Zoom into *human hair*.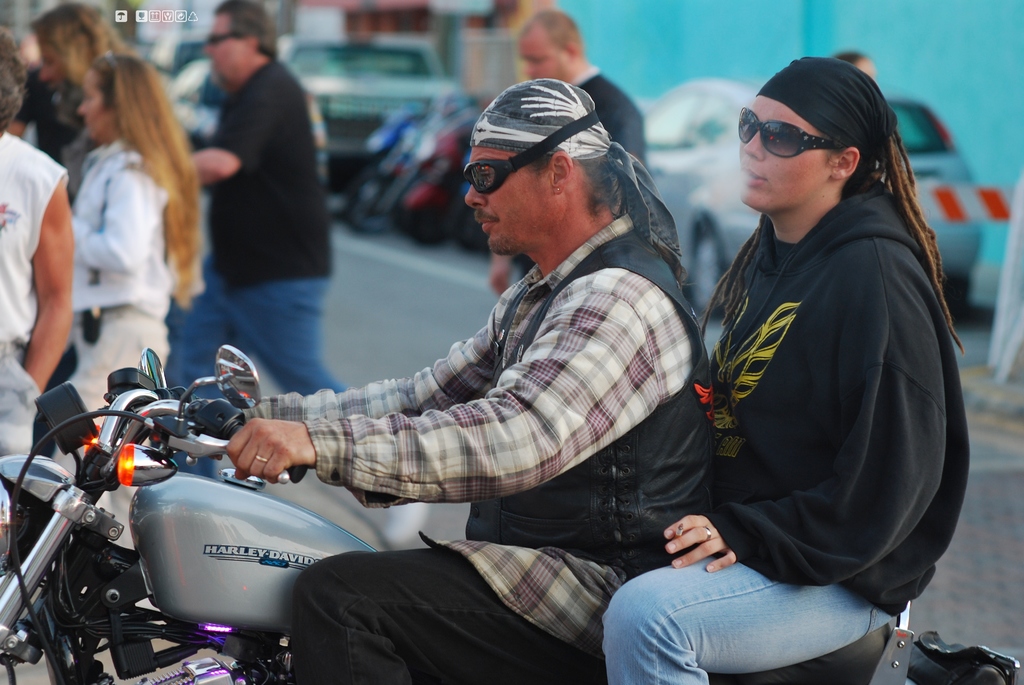
Zoom target: (x1=0, y1=24, x2=26, y2=135).
